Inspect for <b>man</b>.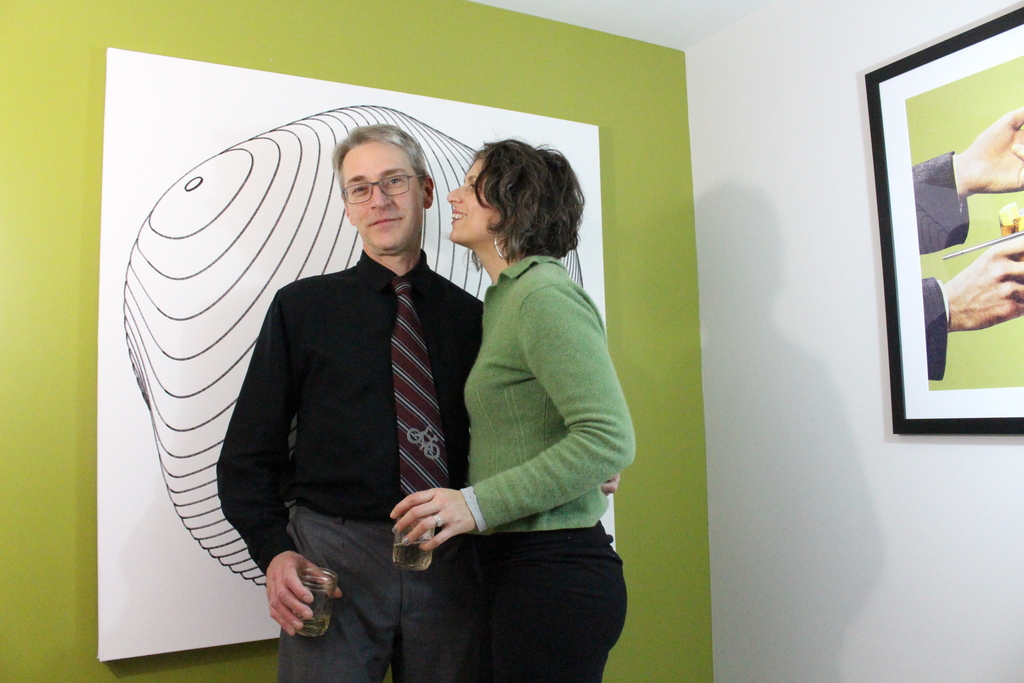
Inspection: 910, 104, 1023, 381.
